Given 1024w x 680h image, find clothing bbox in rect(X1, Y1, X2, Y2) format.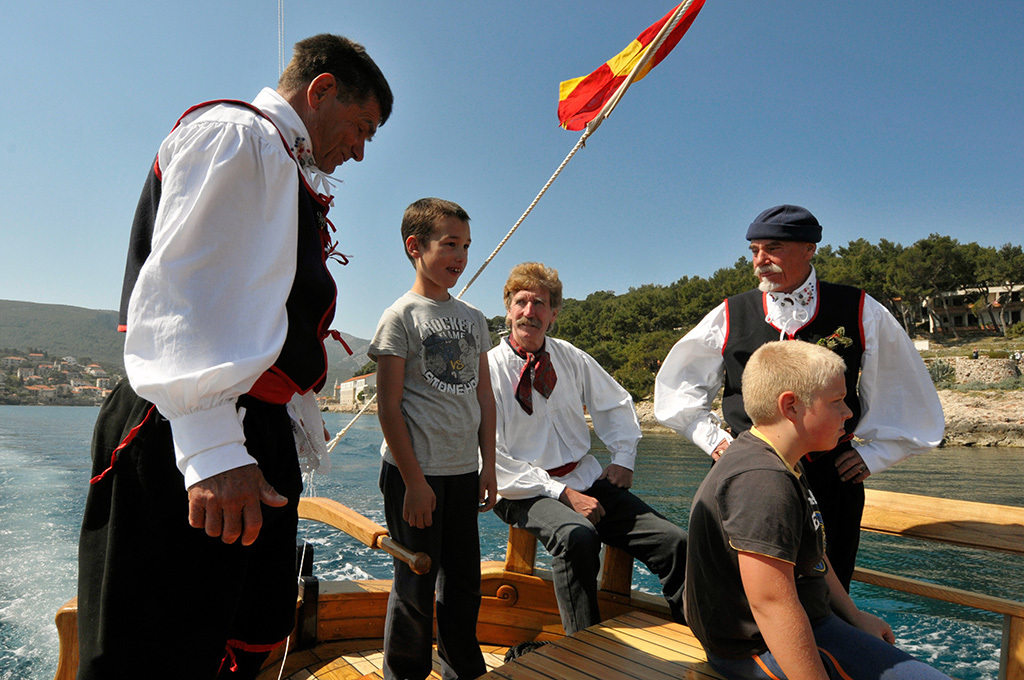
rect(371, 291, 490, 679).
